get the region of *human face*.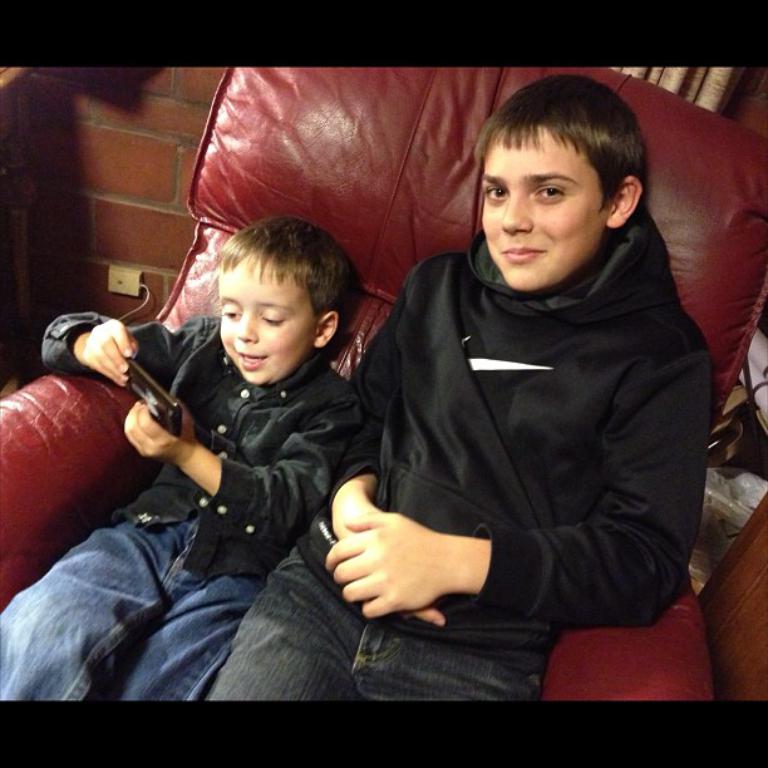
<box>478,125,611,289</box>.
